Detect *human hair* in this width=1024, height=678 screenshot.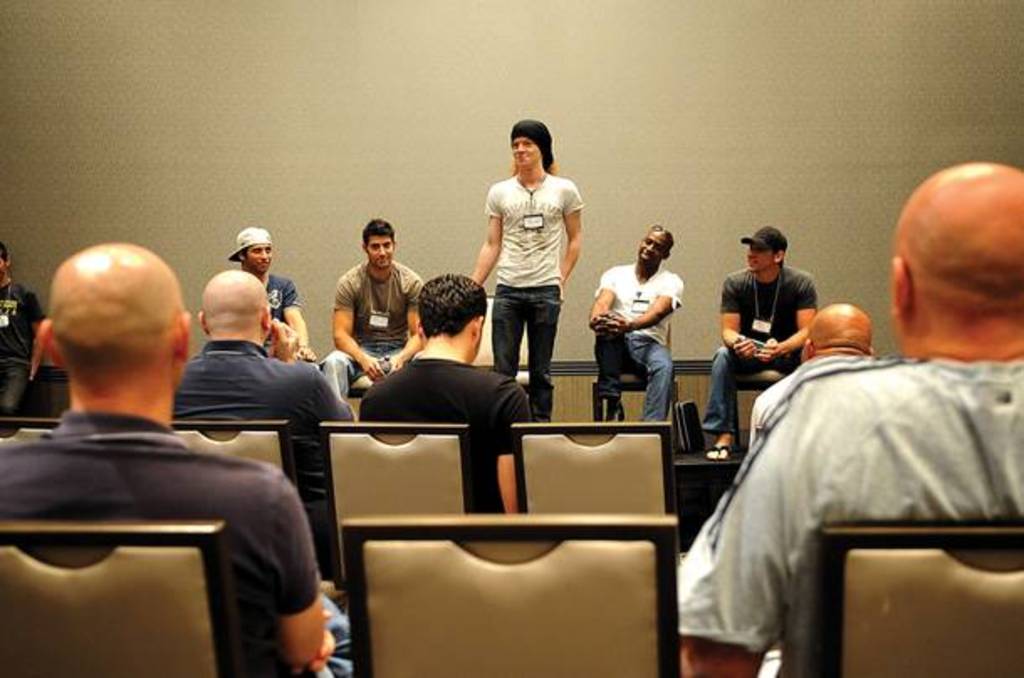
Detection: detection(0, 248, 13, 267).
